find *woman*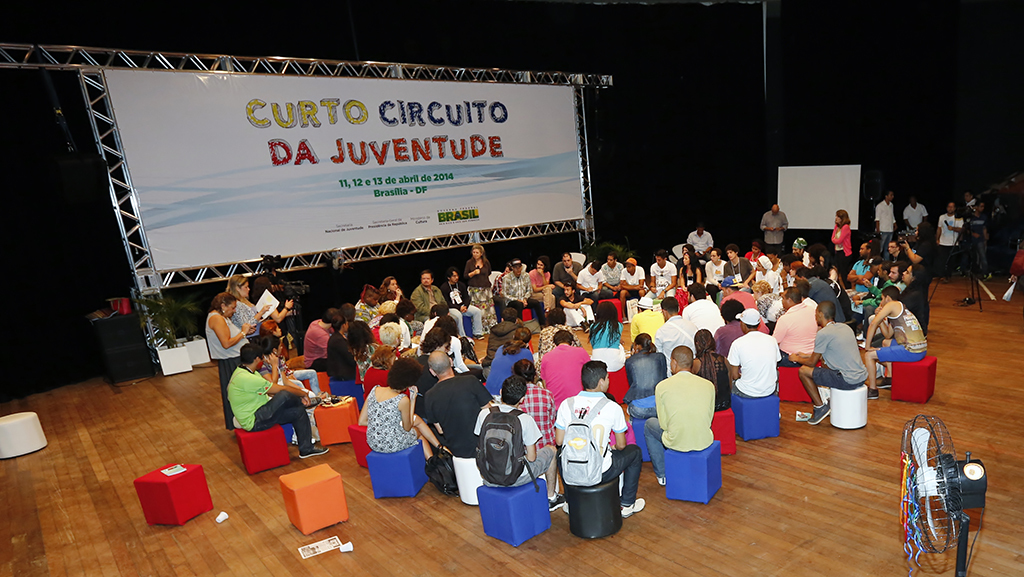
{"left": 829, "top": 206, "right": 855, "bottom": 266}
